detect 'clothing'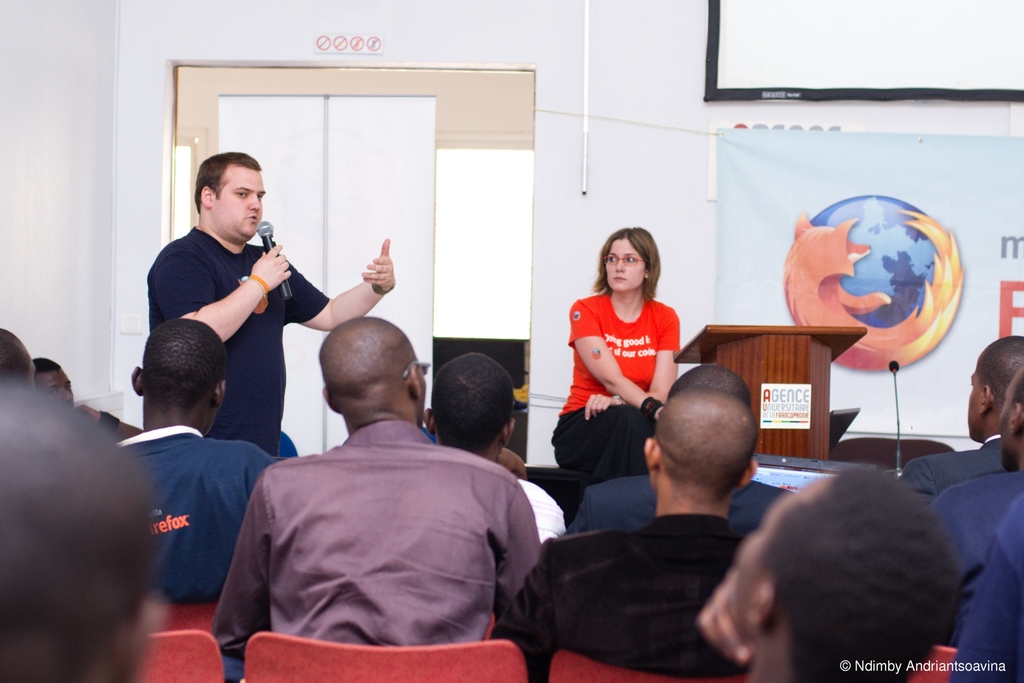
locate(925, 474, 1012, 649)
